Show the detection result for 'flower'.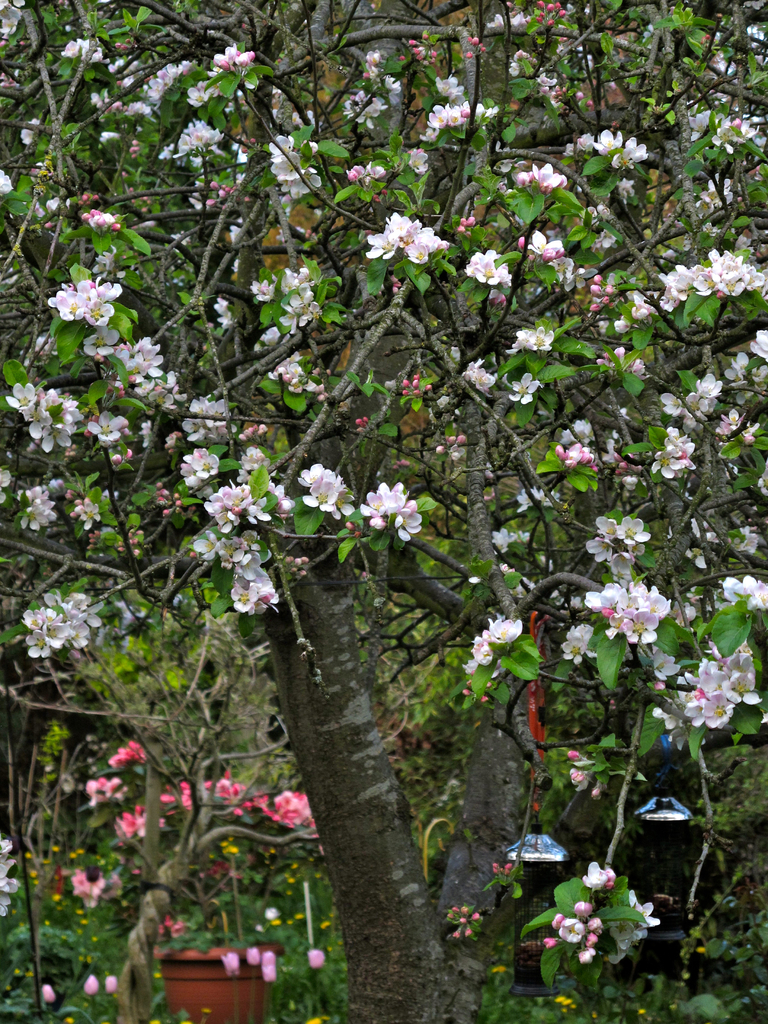
{"left": 719, "top": 576, "right": 767, "bottom": 612}.
